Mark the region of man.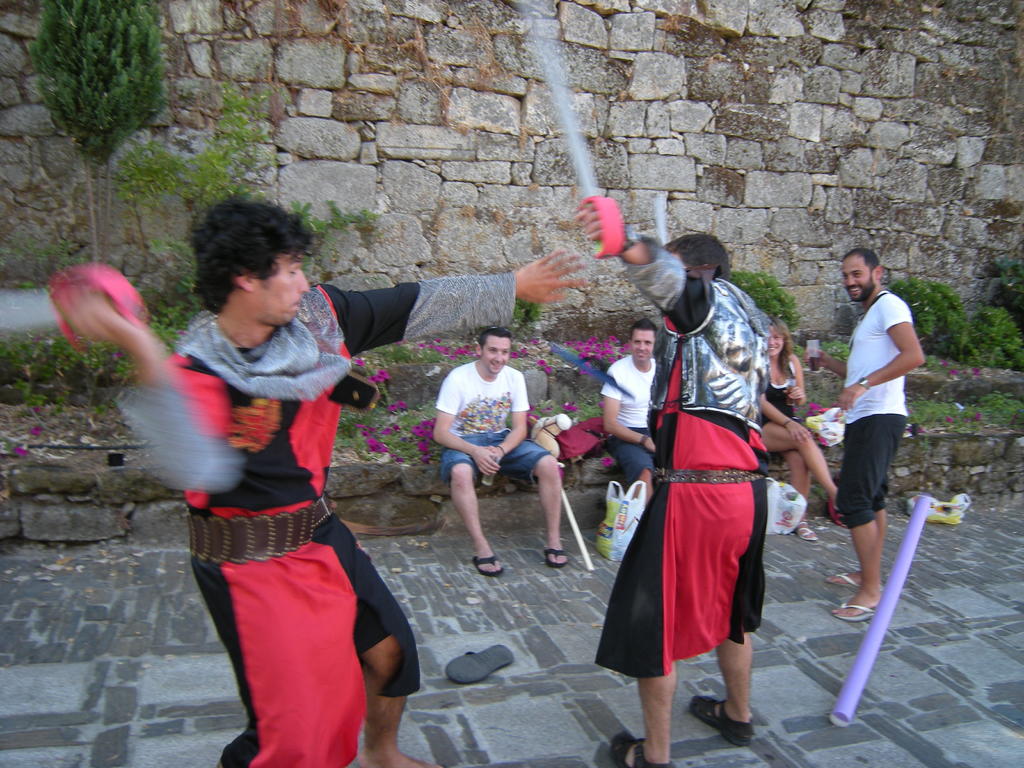
Region: BBox(590, 218, 764, 767).
